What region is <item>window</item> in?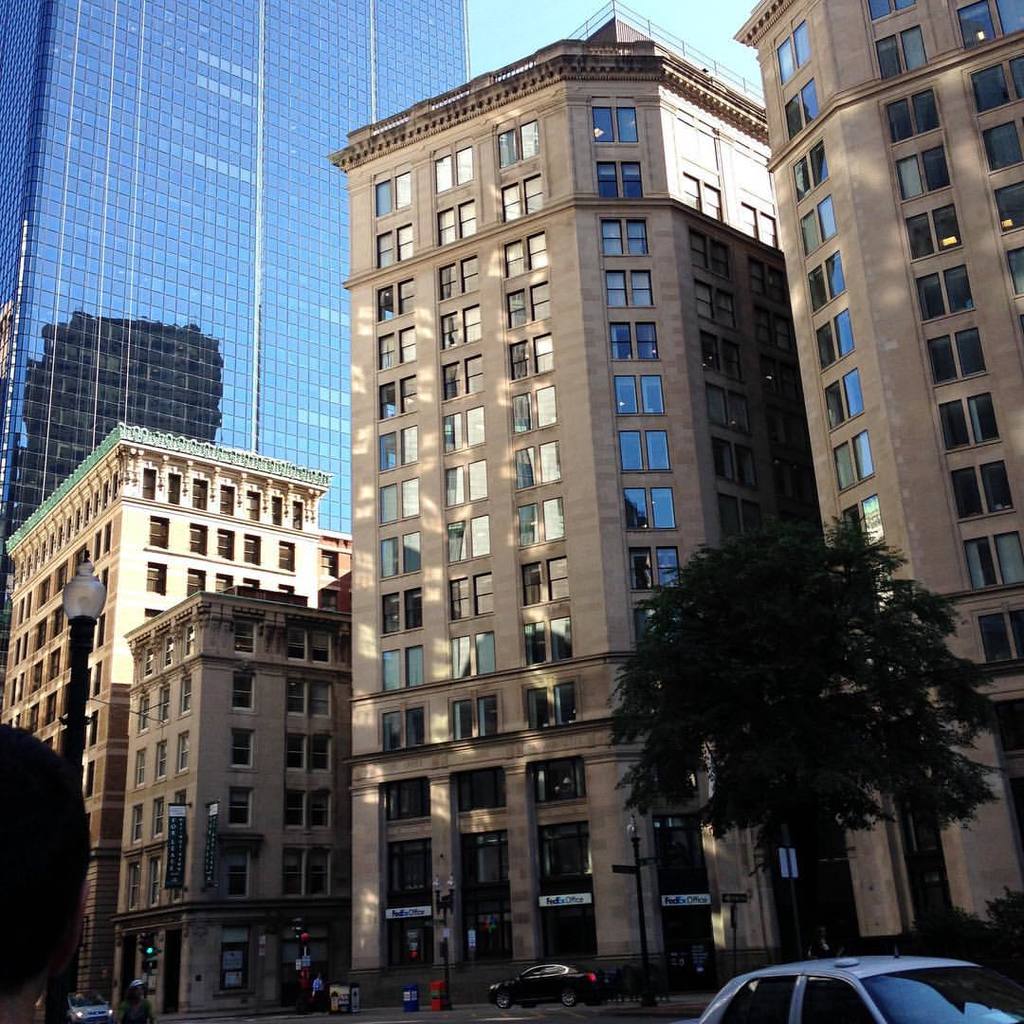
[762,353,799,402].
